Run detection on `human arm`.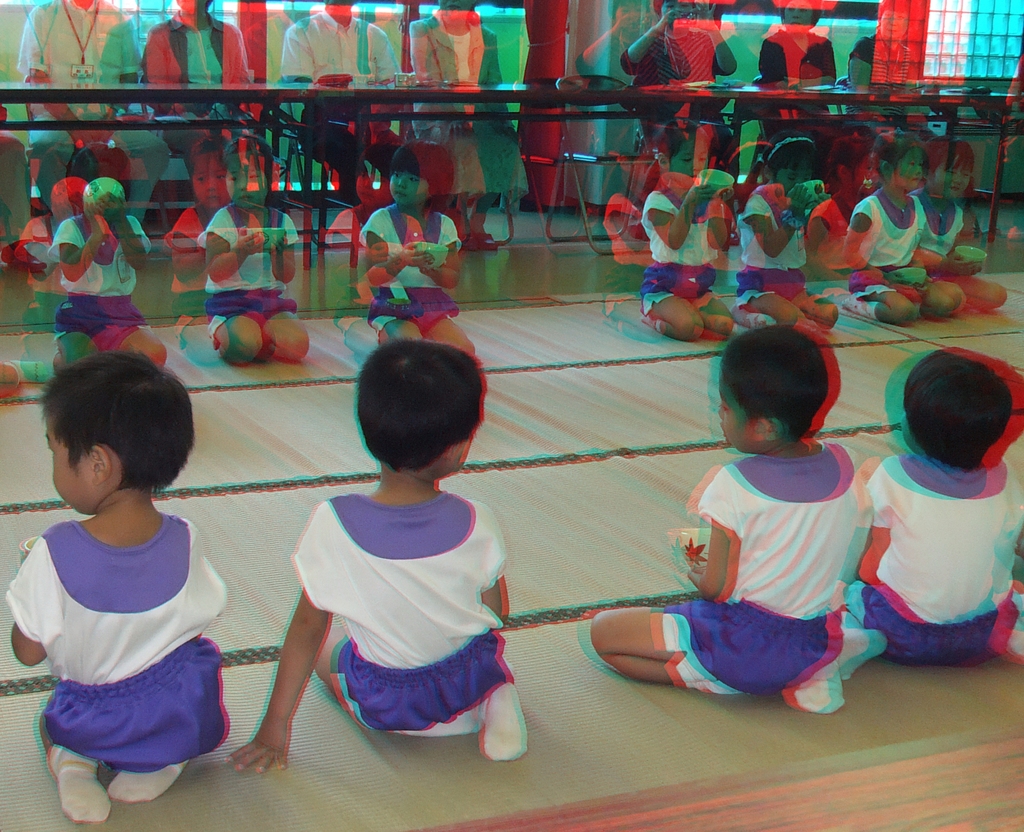
Result: bbox=(417, 221, 468, 285).
